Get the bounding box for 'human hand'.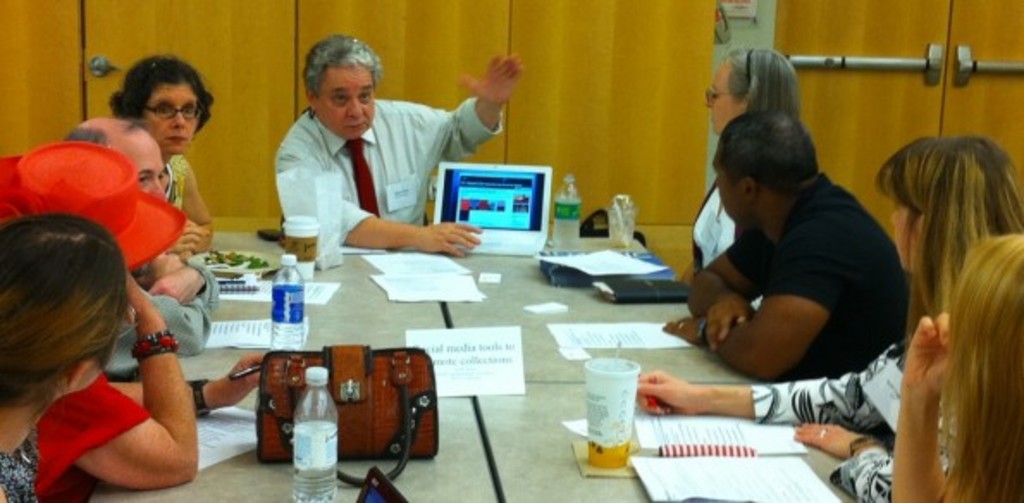
box(628, 367, 702, 419).
